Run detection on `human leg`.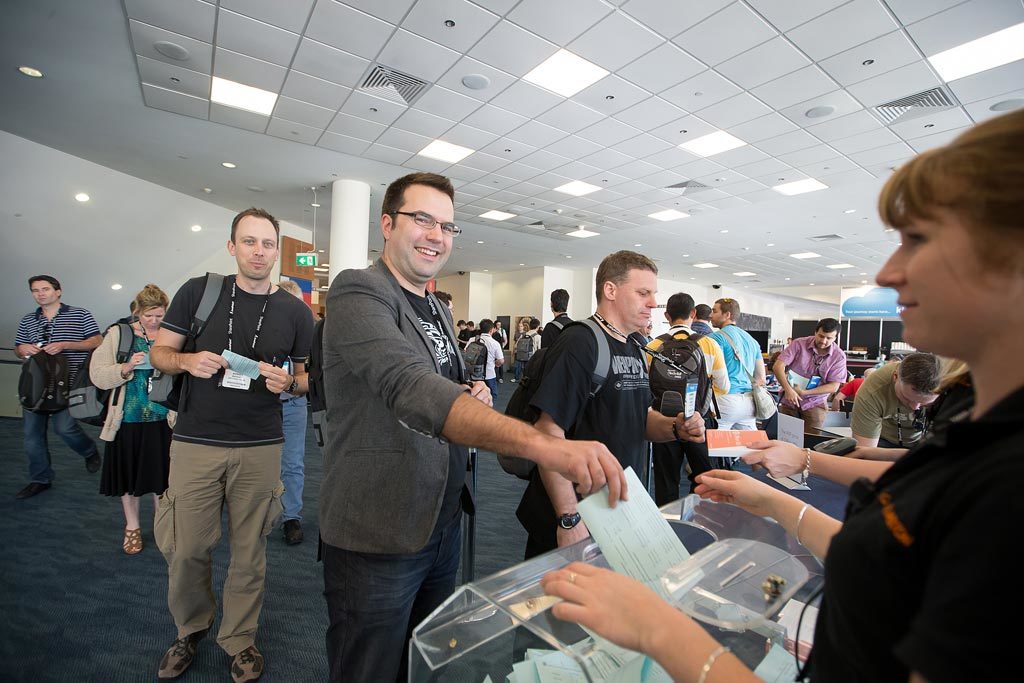
Result: {"left": 418, "top": 503, "right": 458, "bottom": 623}.
